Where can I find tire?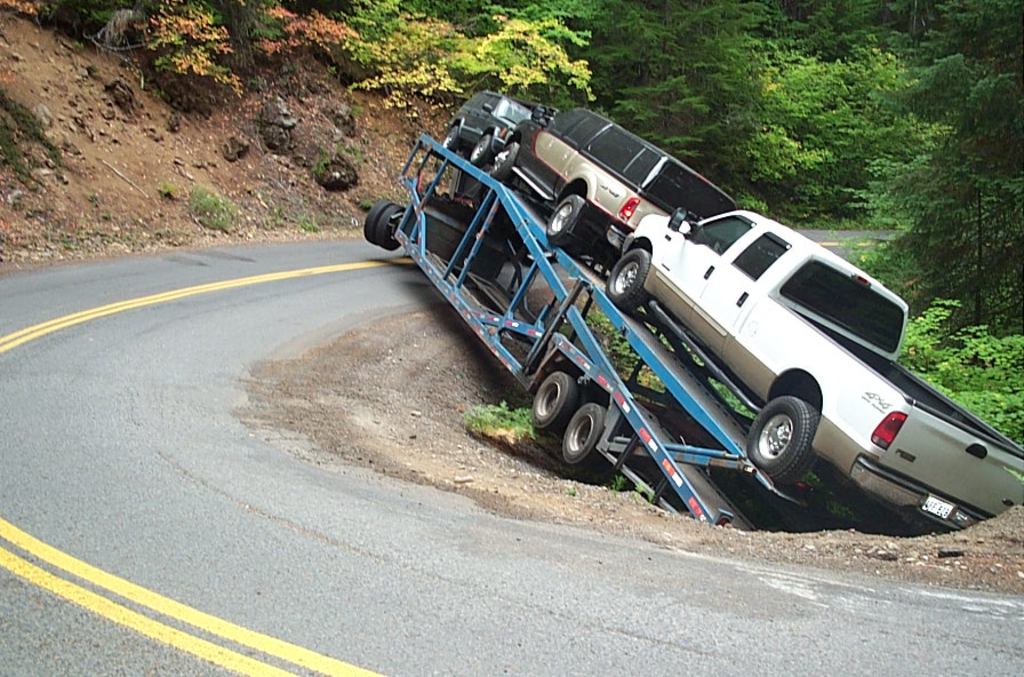
You can find it at [x1=437, y1=120, x2=462, y2=151].
